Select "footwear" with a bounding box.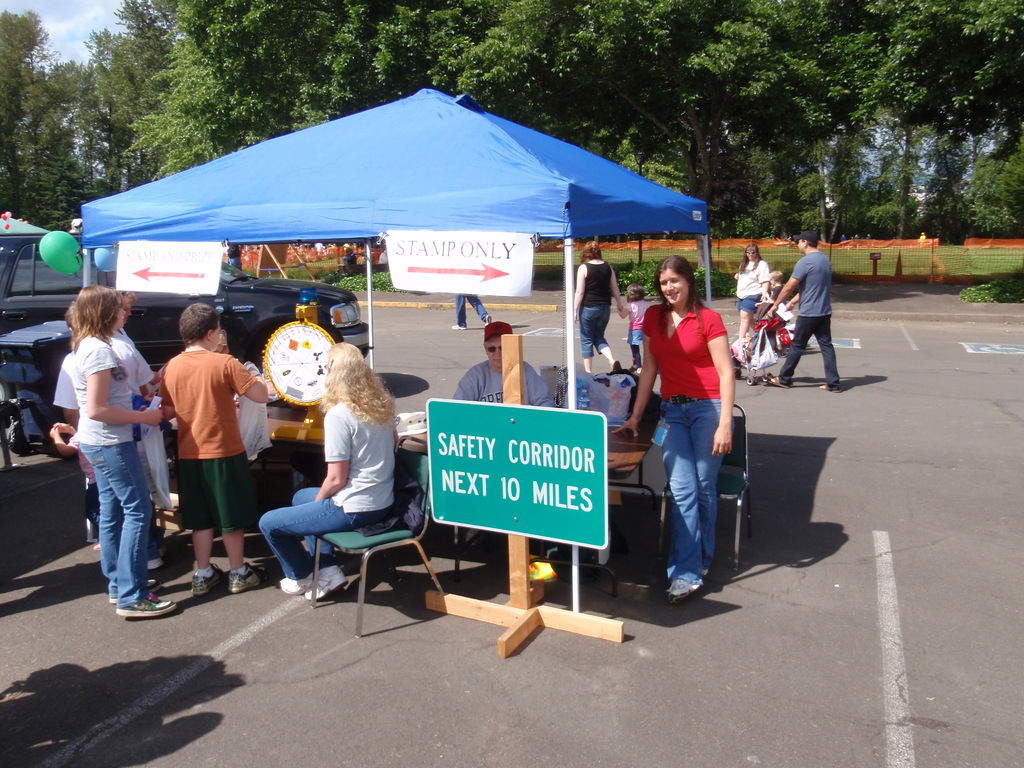
locate(828, 388, 836, 390).
